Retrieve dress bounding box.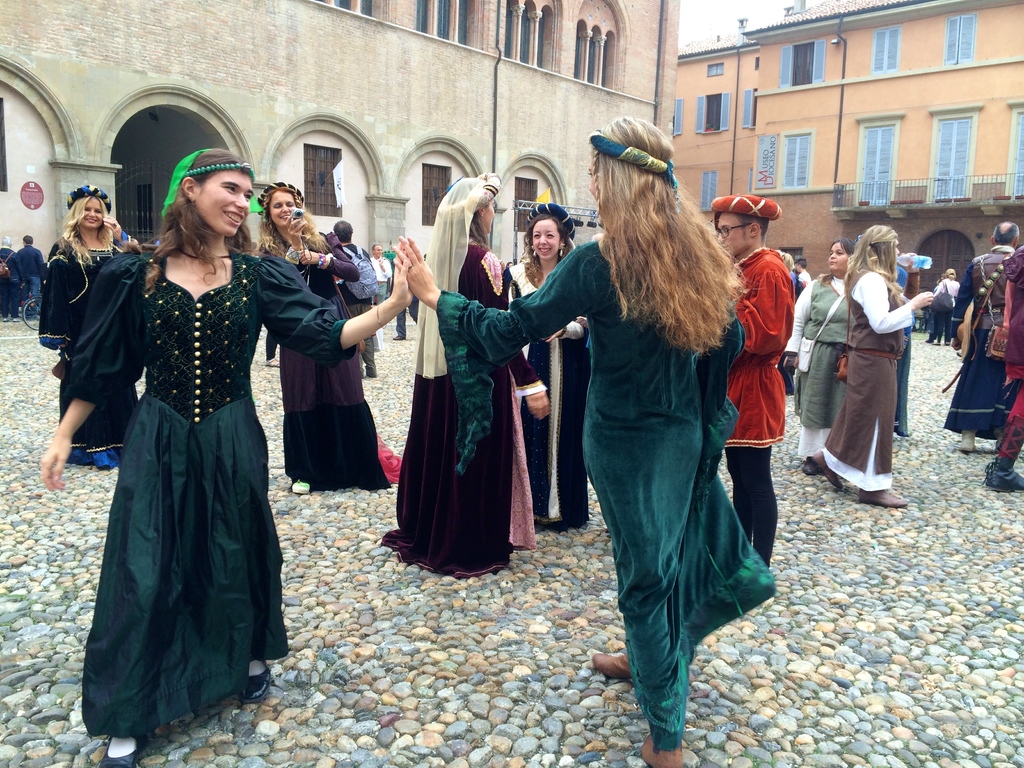
Bounding box: rect(276, 236, 391, 485).
